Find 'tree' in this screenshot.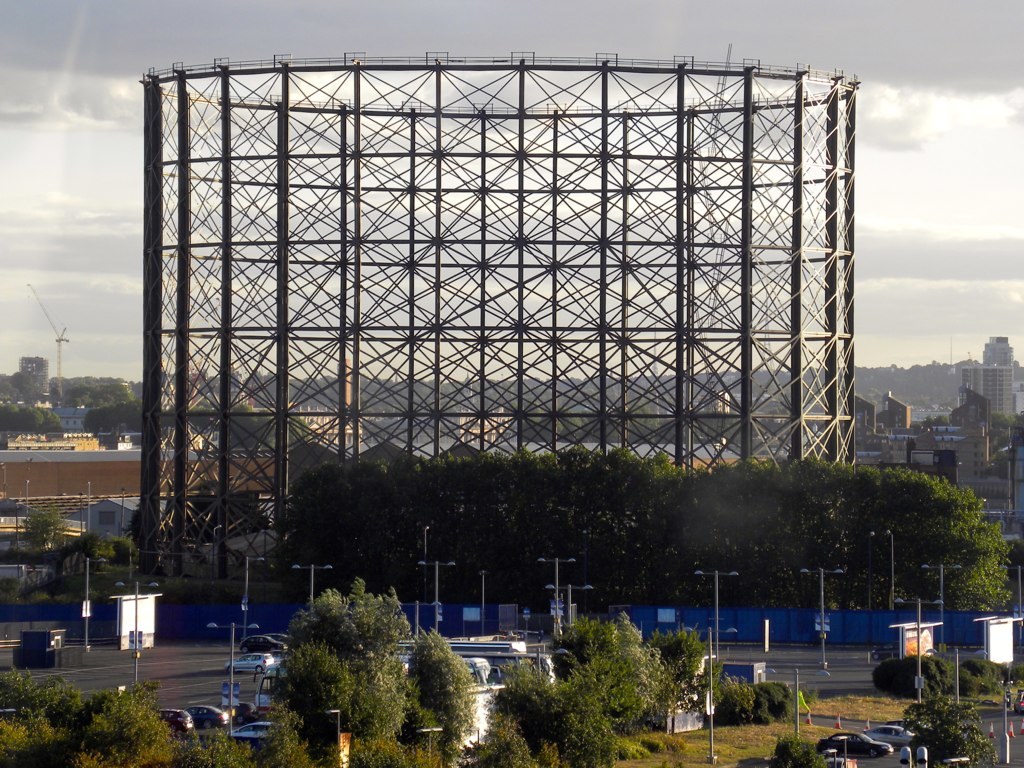
The bounding box for 'tree' is box=[561, 617, 660, 684].
